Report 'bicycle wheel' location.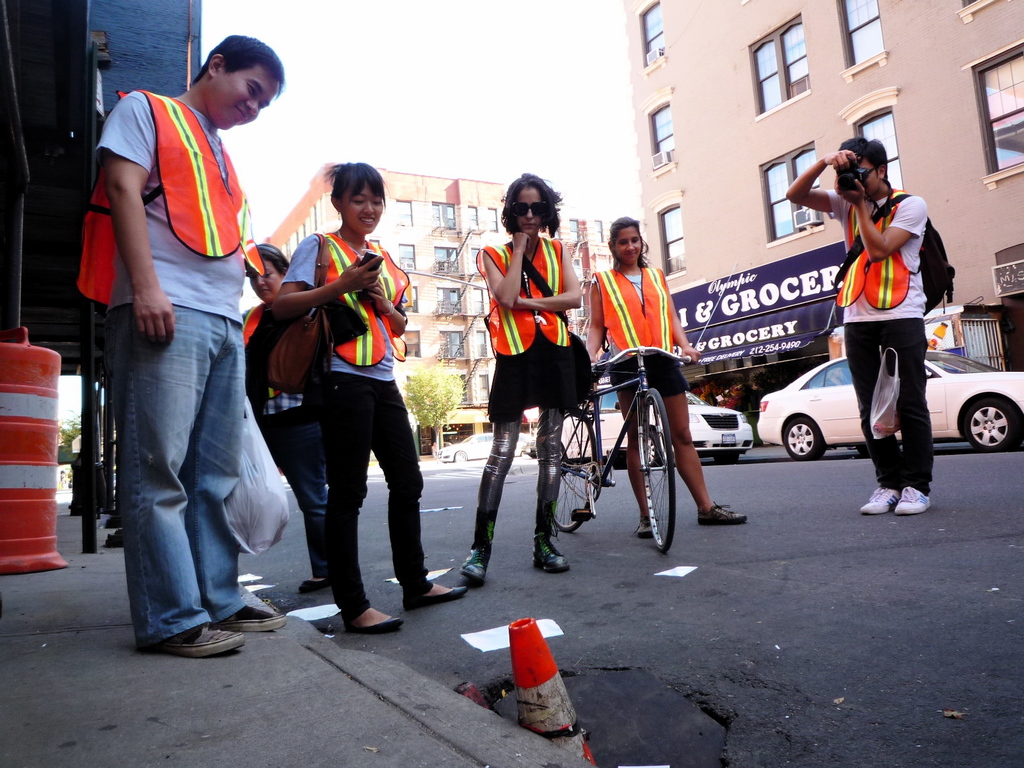
Report: <bbox>630, 404, 691, 559</bbox>.
